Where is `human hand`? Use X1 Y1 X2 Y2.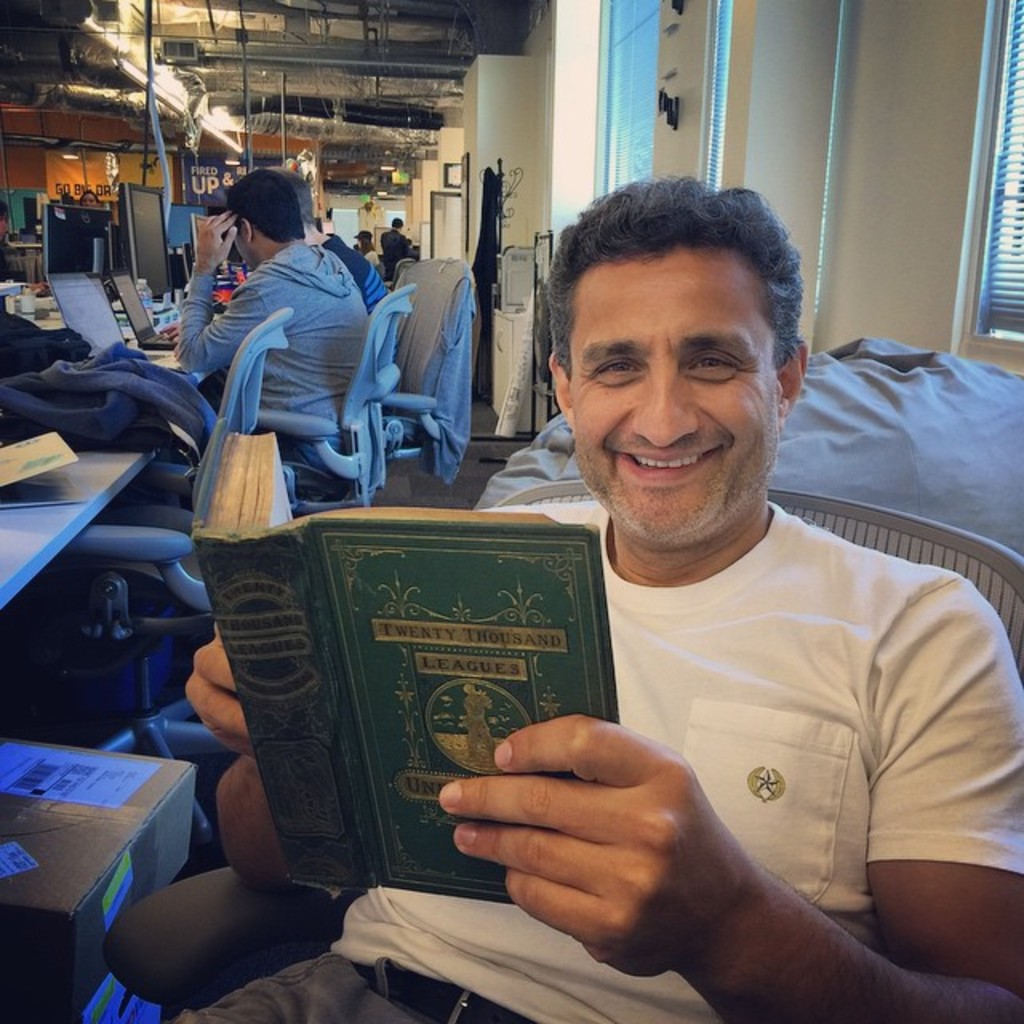
456 720 802 971.
